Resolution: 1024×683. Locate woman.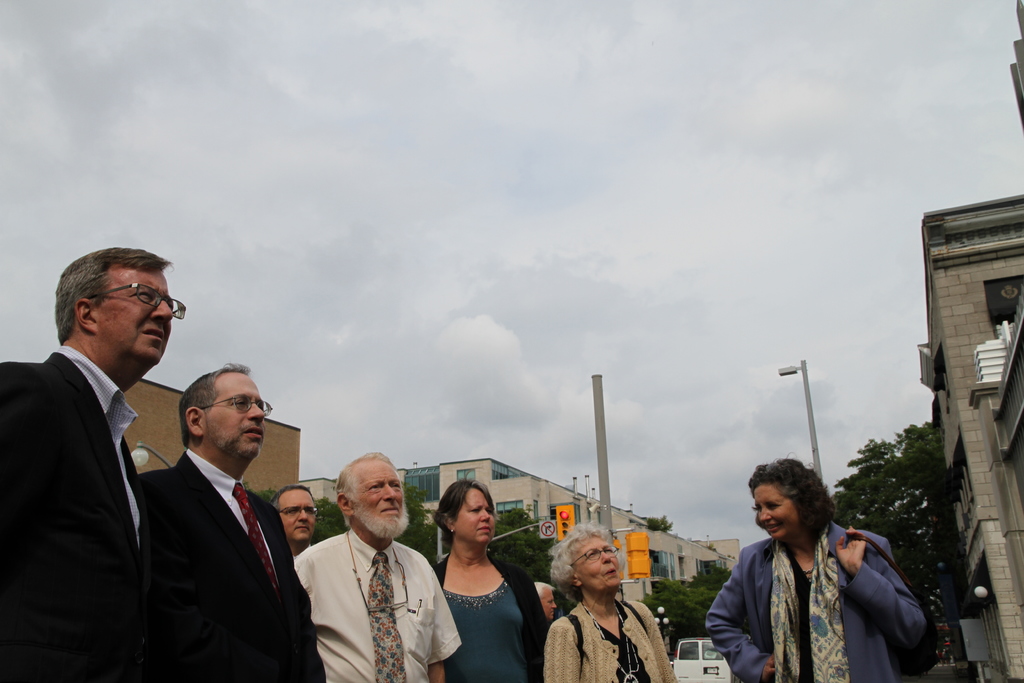
<bbox>420, 477, 540, 675</bbox>.
